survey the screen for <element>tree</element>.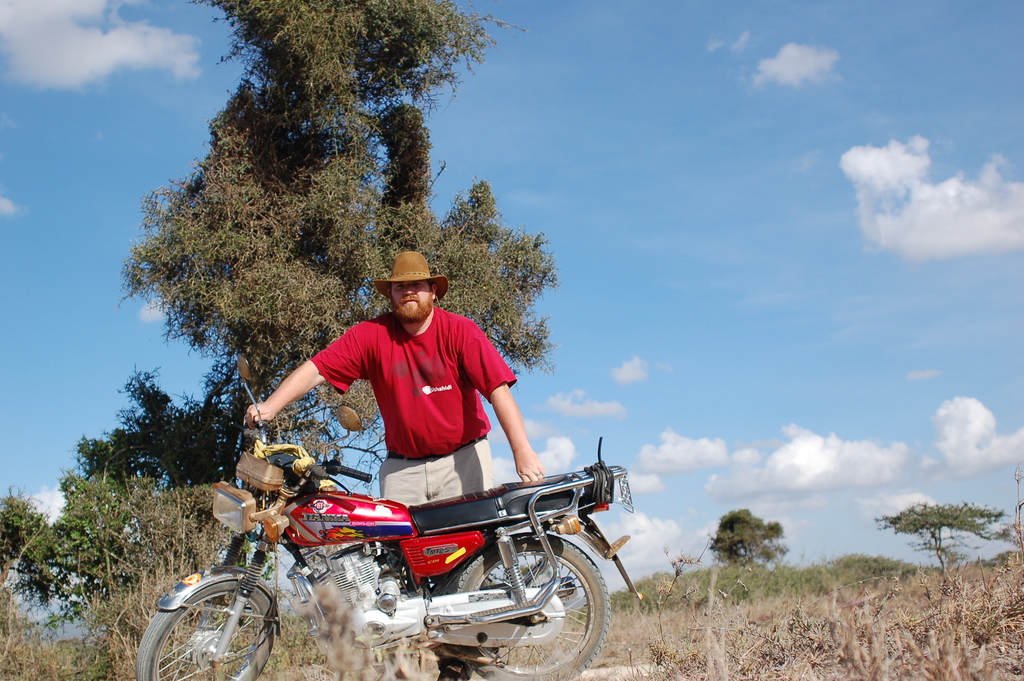
Survey found: x1=903 y1=502 x2=1003 y2=578.
